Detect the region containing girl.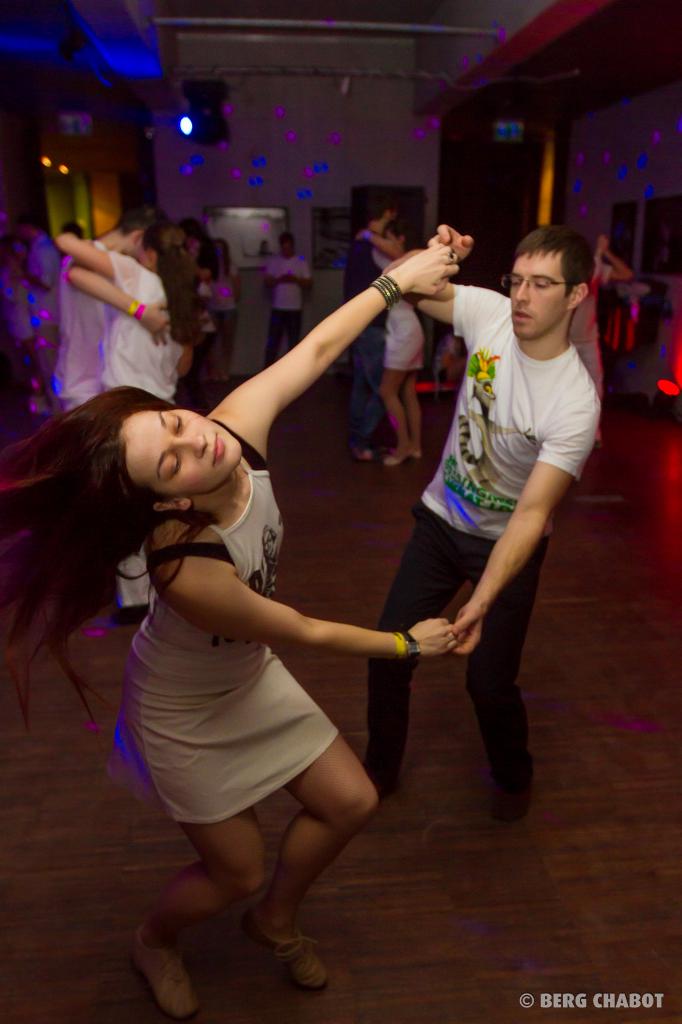
(x1=55, y1=218, x2=200, y2=628).
